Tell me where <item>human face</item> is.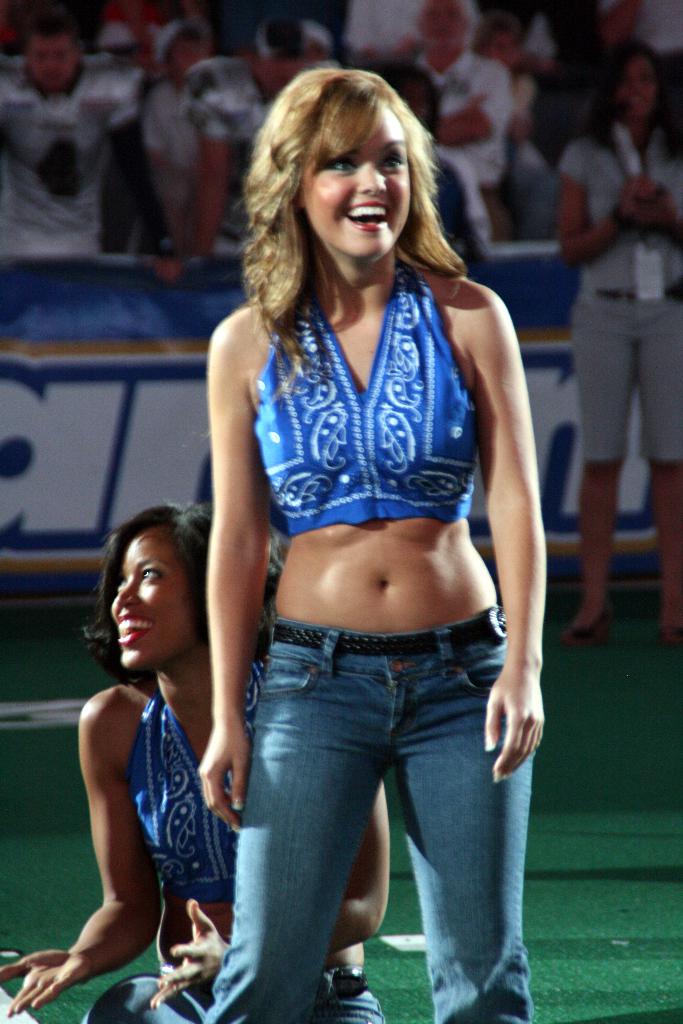
<item>human face</item> is at crop(170, 38, 208, 80).
